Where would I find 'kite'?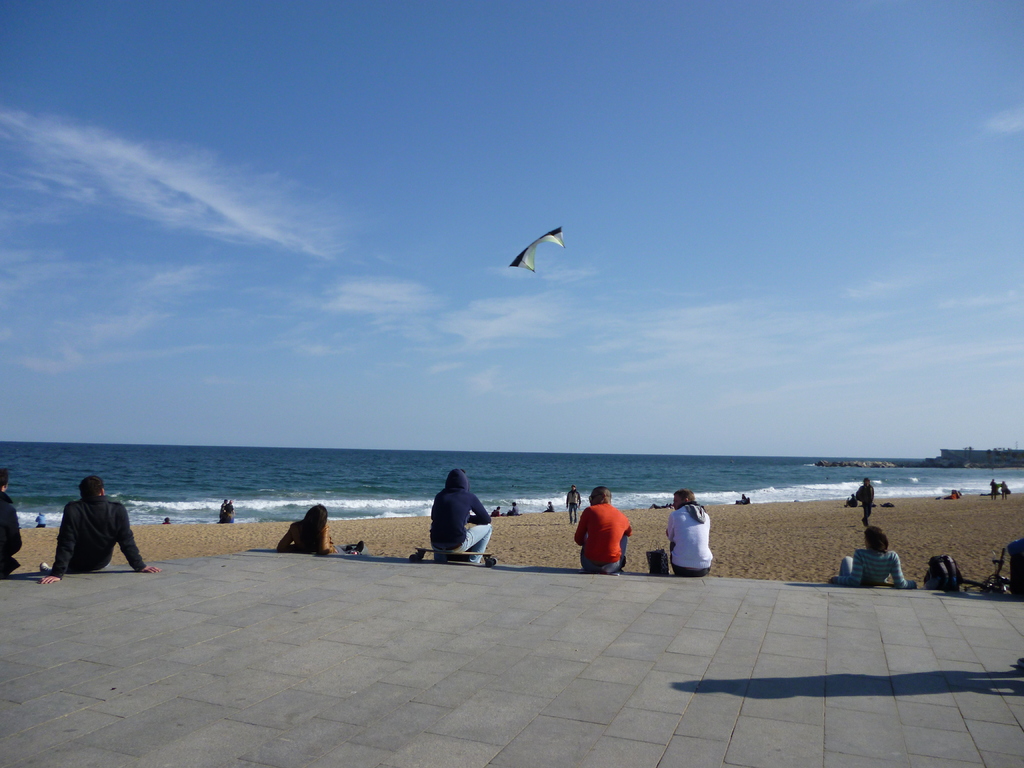
At BBox(508, 228, 567, 275).
